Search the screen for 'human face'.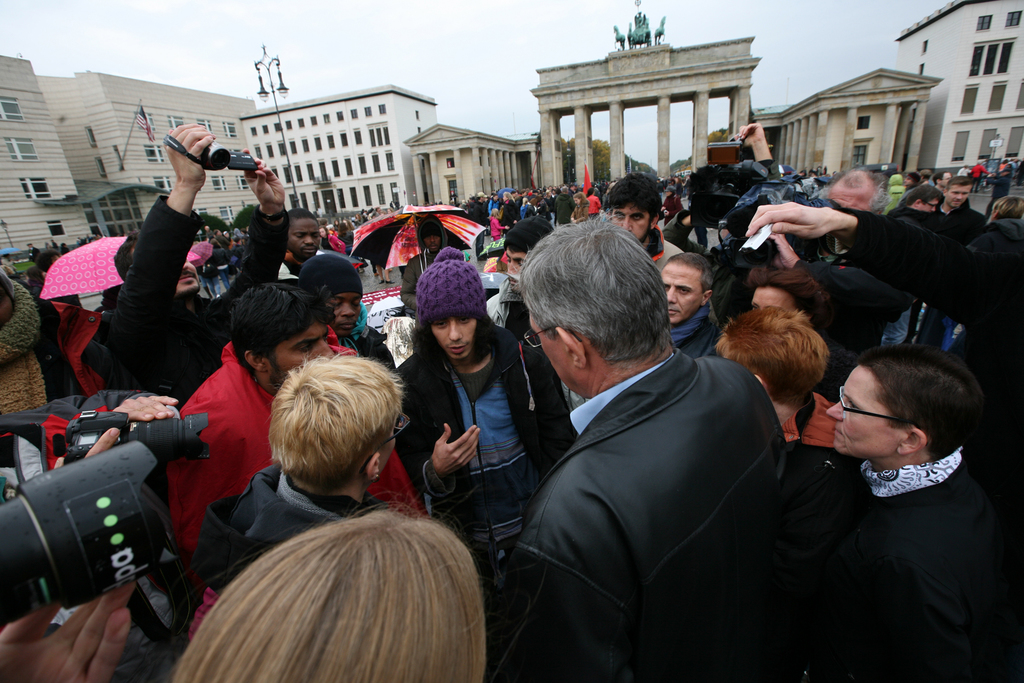
Found at [left=267, top=322, right=336, bottom=388].
